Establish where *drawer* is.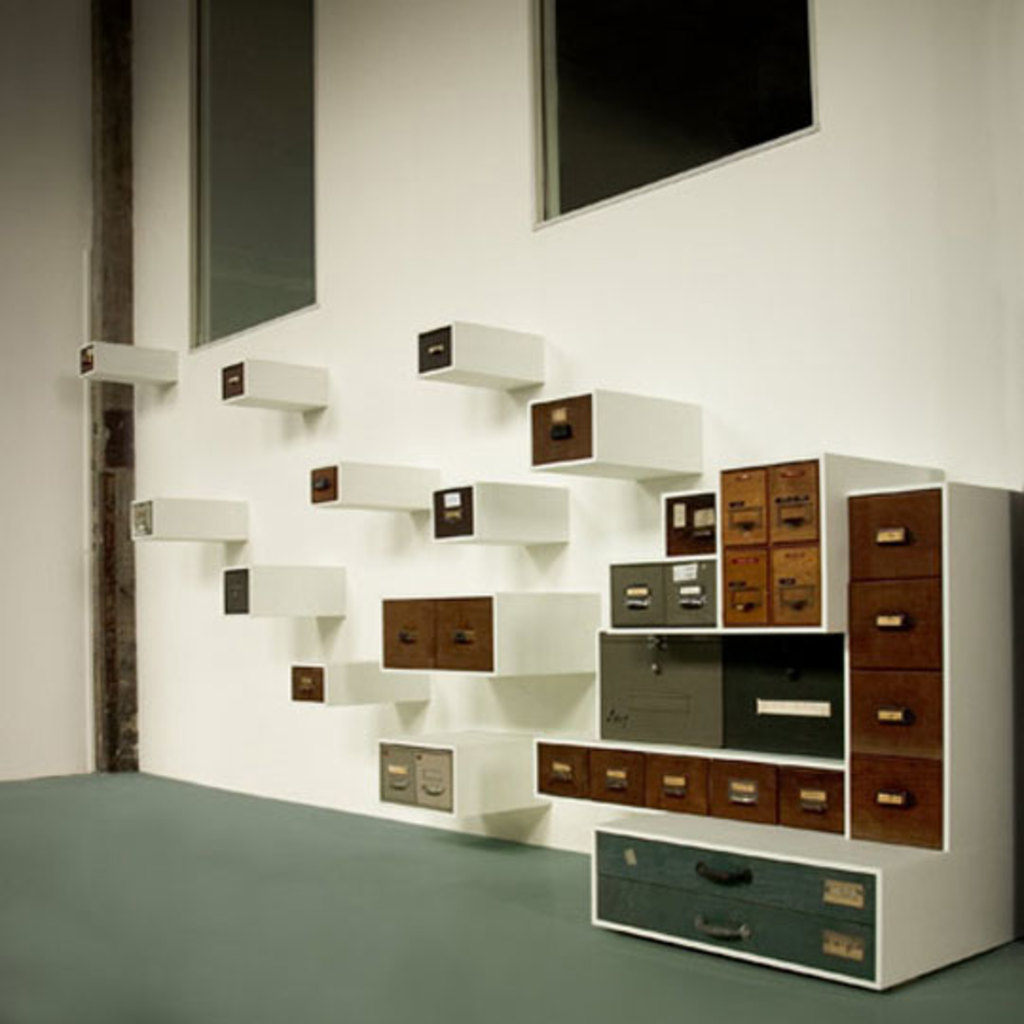
Established at box(595, 639, 719, 747).
